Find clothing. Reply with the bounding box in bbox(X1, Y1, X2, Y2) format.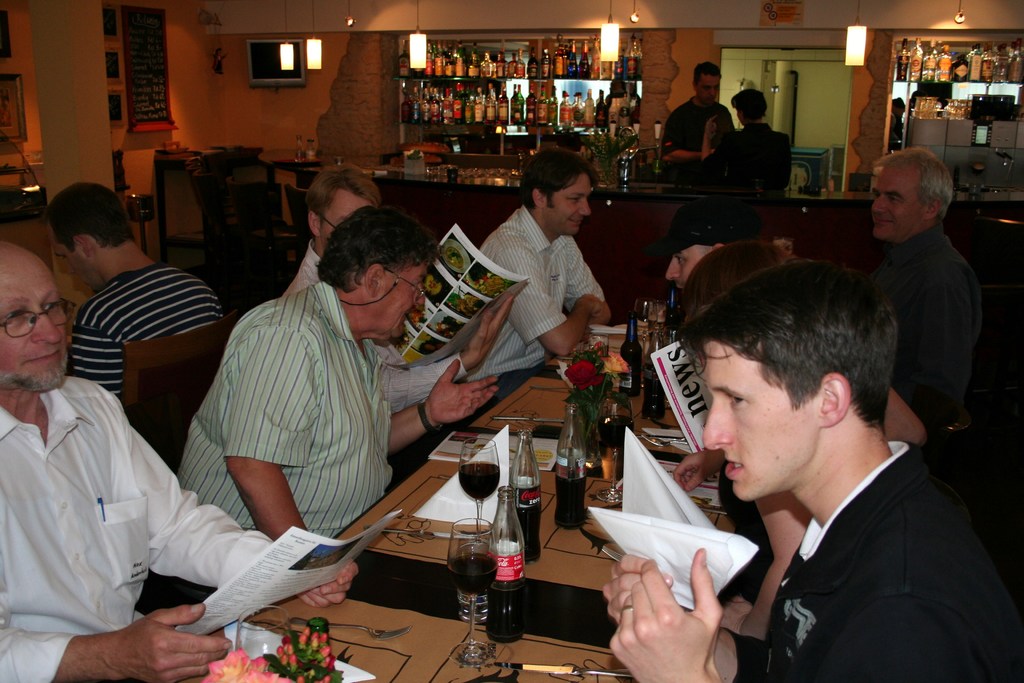
bbox(177, 279, 393, 541).
